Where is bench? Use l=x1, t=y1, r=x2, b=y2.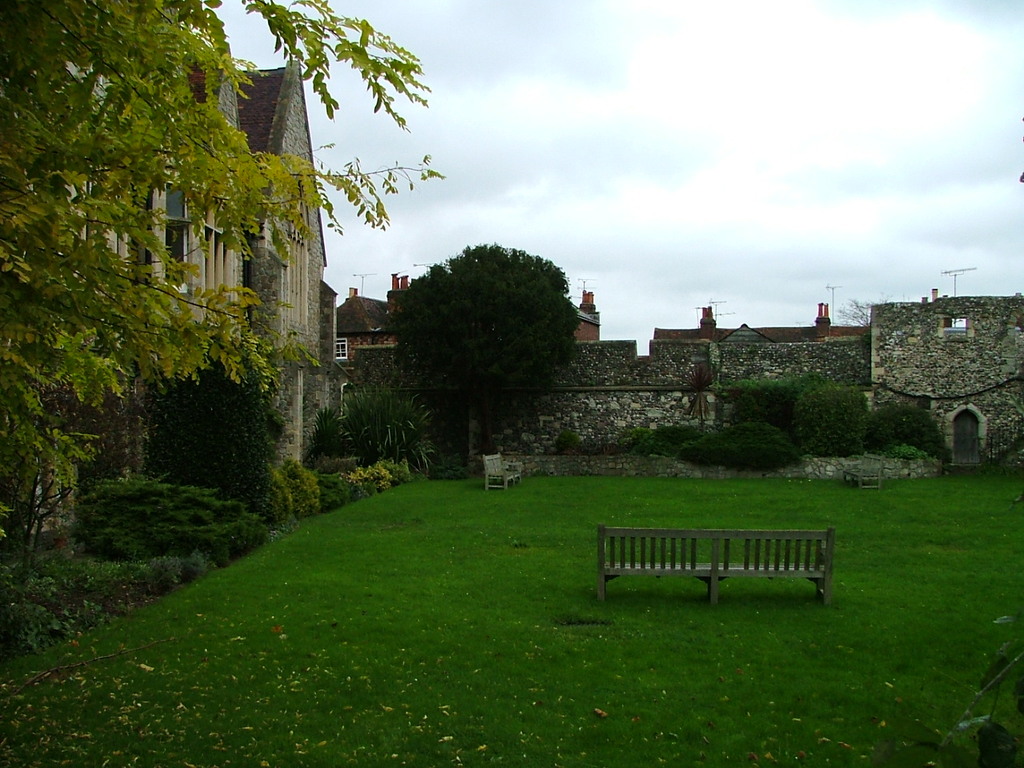
l=608, t=529, r=838, b=613.
